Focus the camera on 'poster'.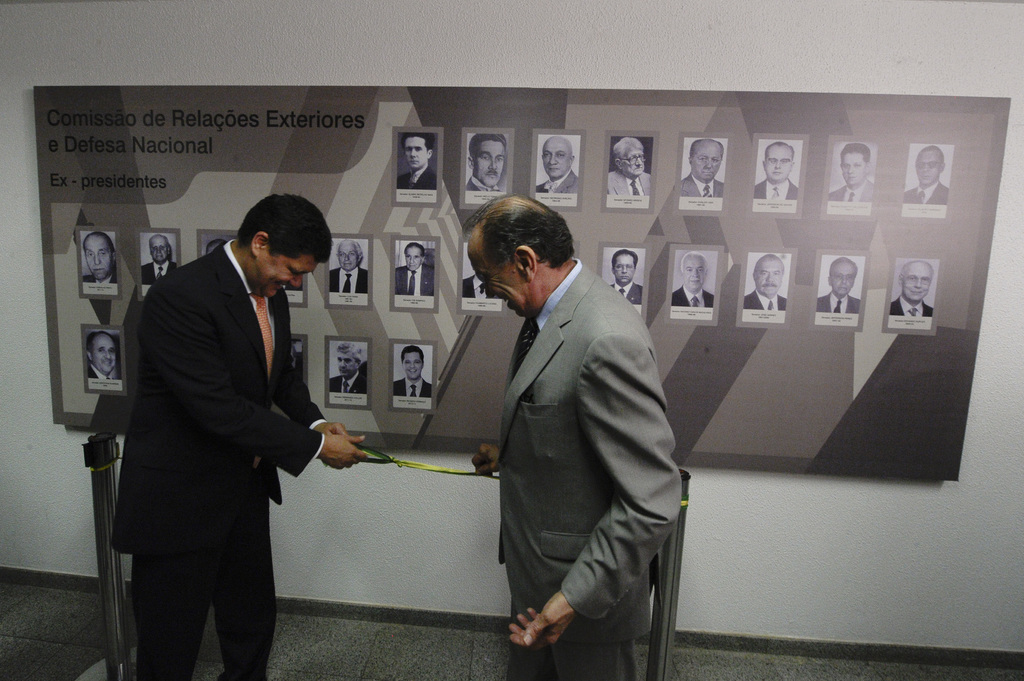
Focus region: (33,87,1010,478).
